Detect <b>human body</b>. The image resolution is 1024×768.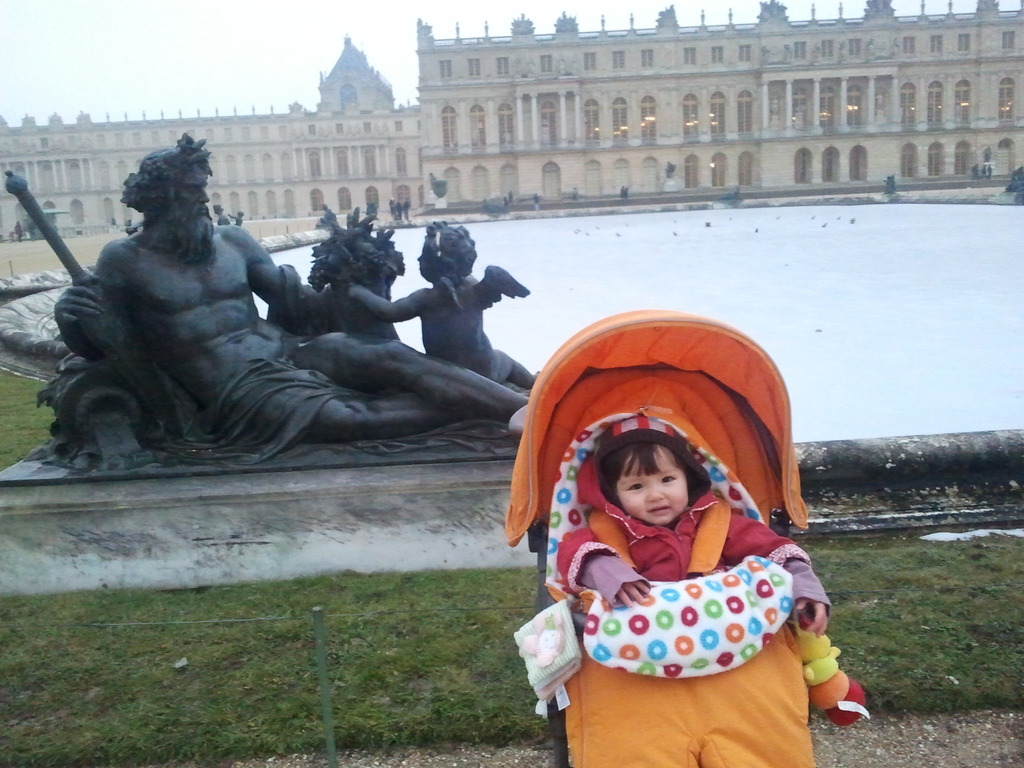
[571, 188, 578, 201].
